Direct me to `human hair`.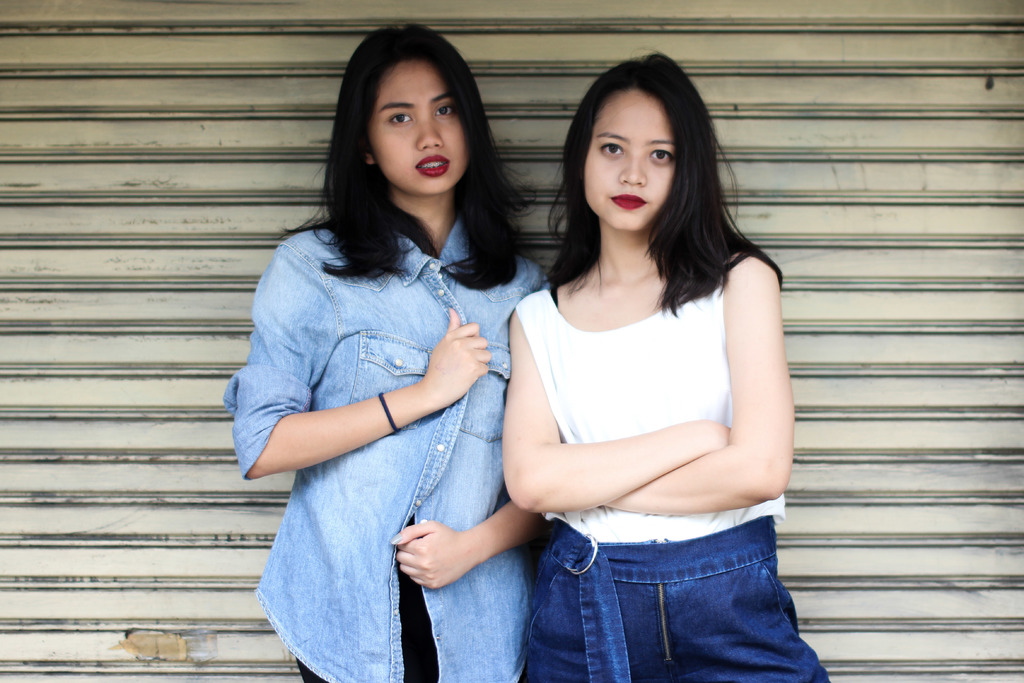
Direction: [x1=285, y1=24, x2=536, y2=276].
